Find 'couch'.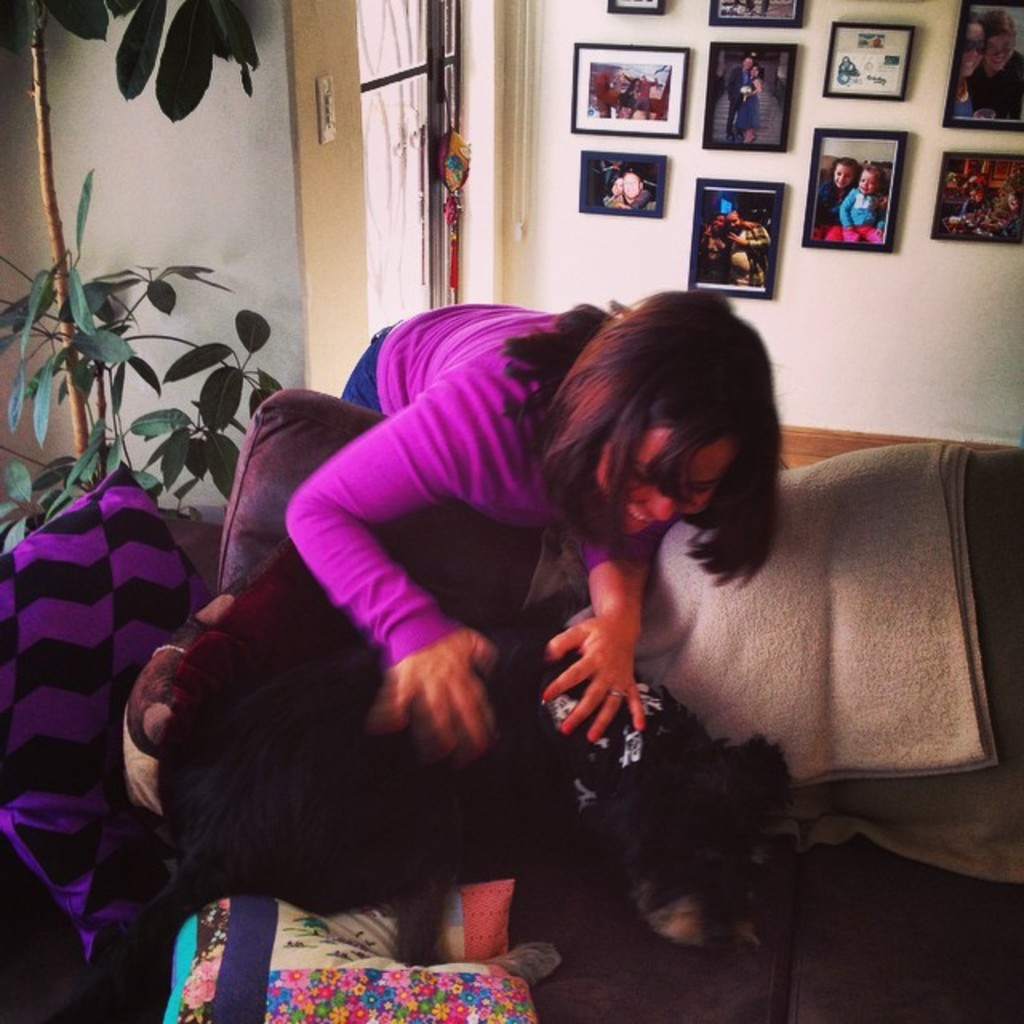
(left=0, top=453, right=1022, bottom=1022).
